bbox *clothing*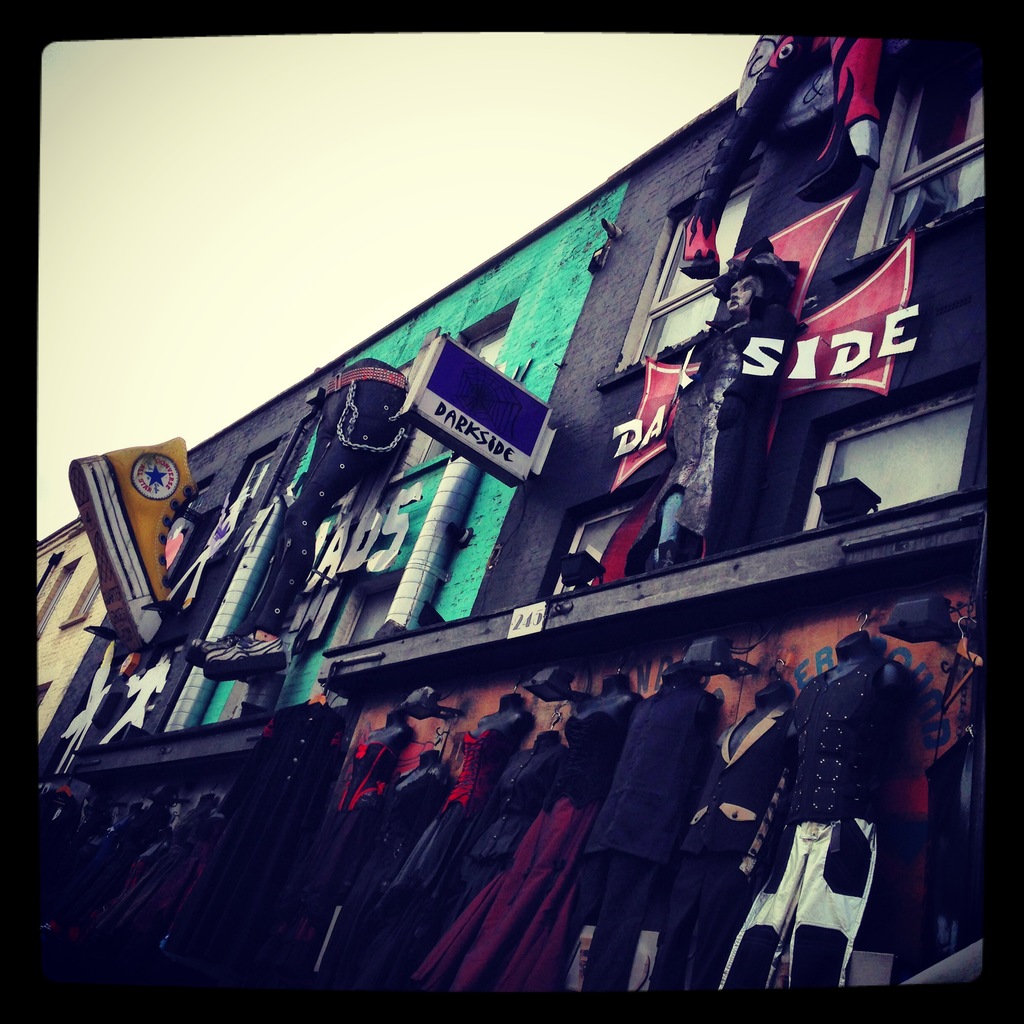
box=[675, 888, 740, 986]
